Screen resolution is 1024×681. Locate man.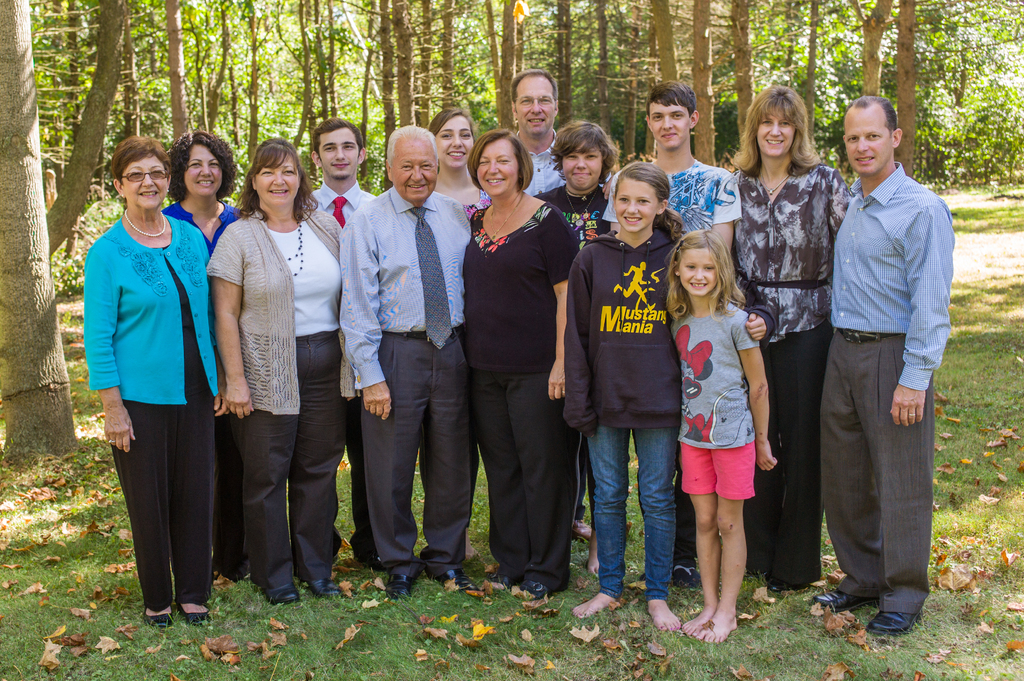
box=[802, 84, 961, 613].
